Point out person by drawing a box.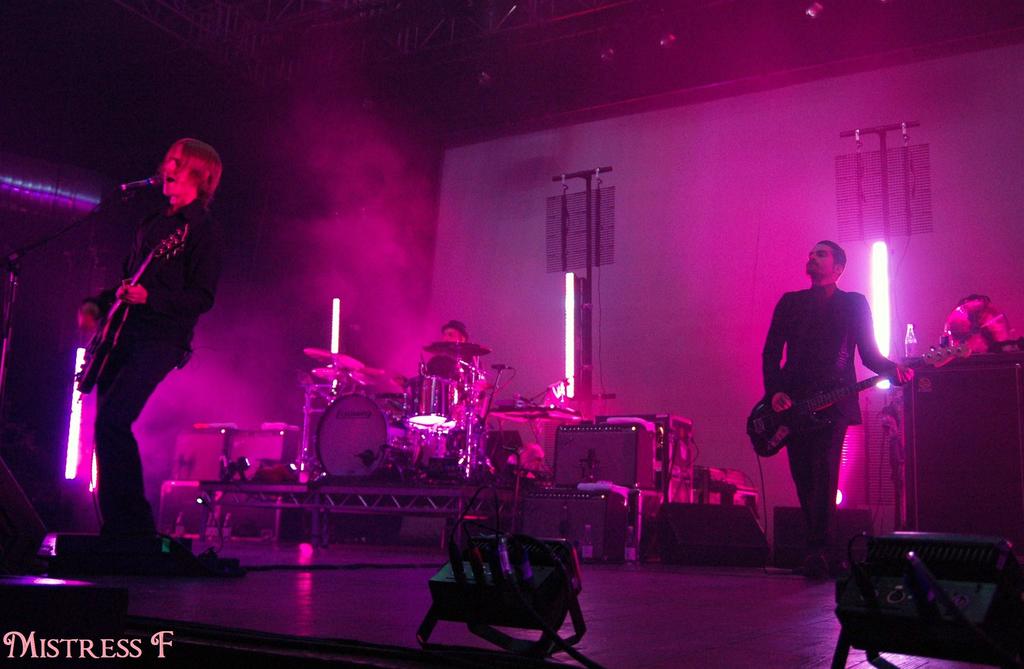
73, 136, 219, 567.
